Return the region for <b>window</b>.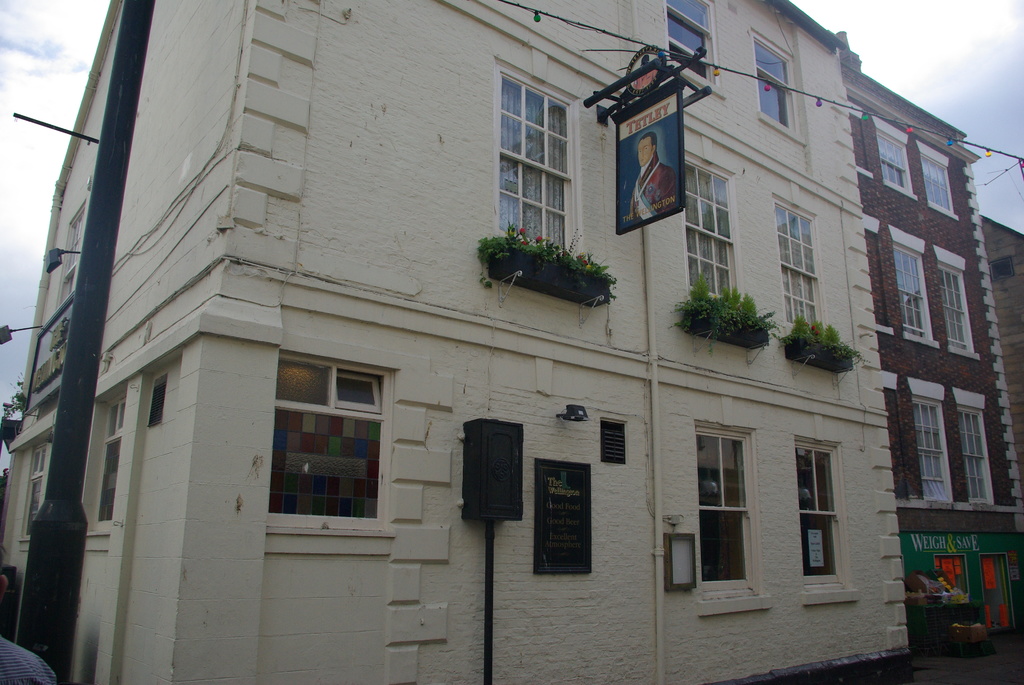
x1=910 y1=376 x2=955 y2=500.
